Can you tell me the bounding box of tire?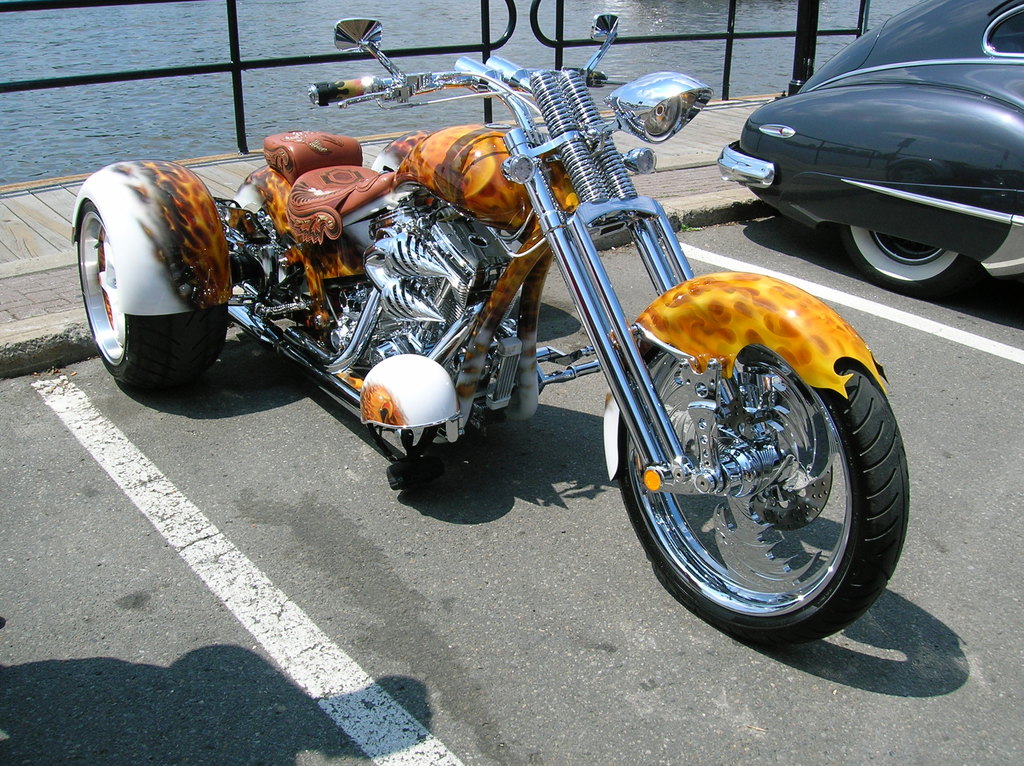
832/225/976/293.
